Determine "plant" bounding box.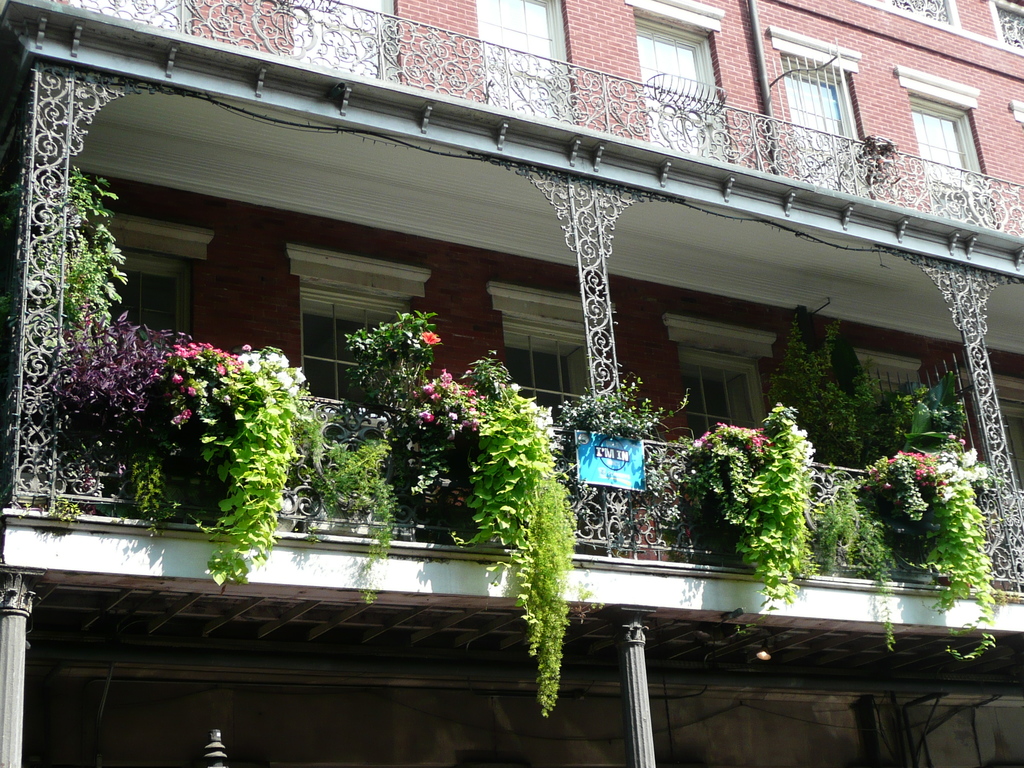
Determined: [left=293, top=416, right=412, bottom=611].
